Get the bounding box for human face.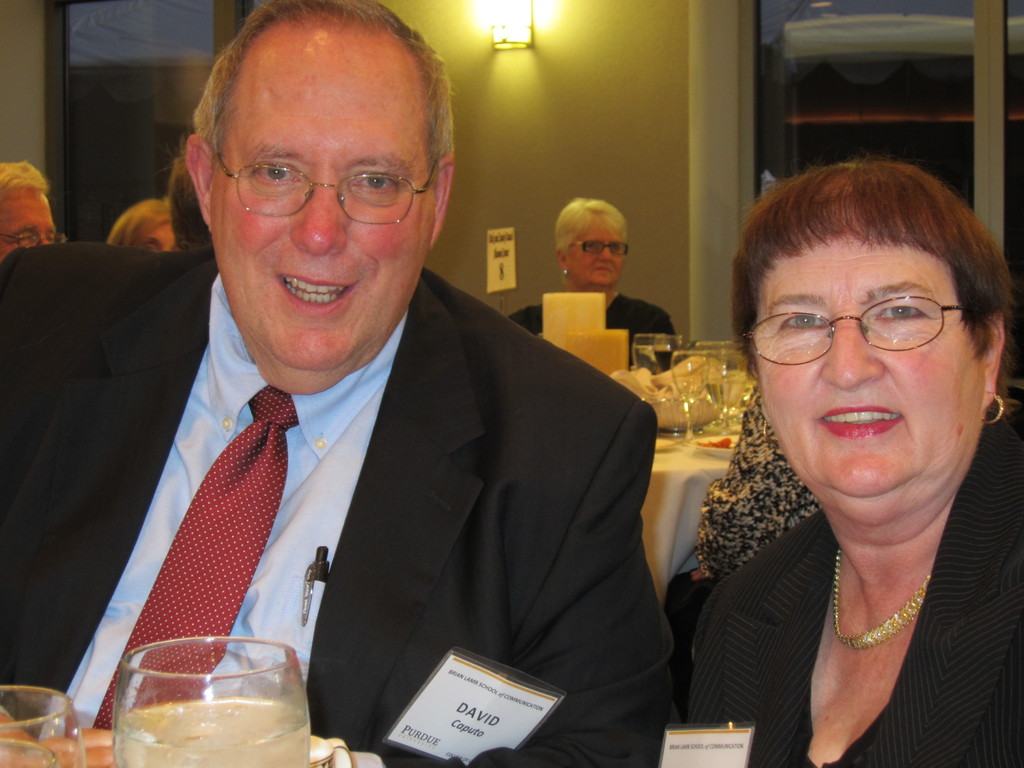
(571,226,620,285).
